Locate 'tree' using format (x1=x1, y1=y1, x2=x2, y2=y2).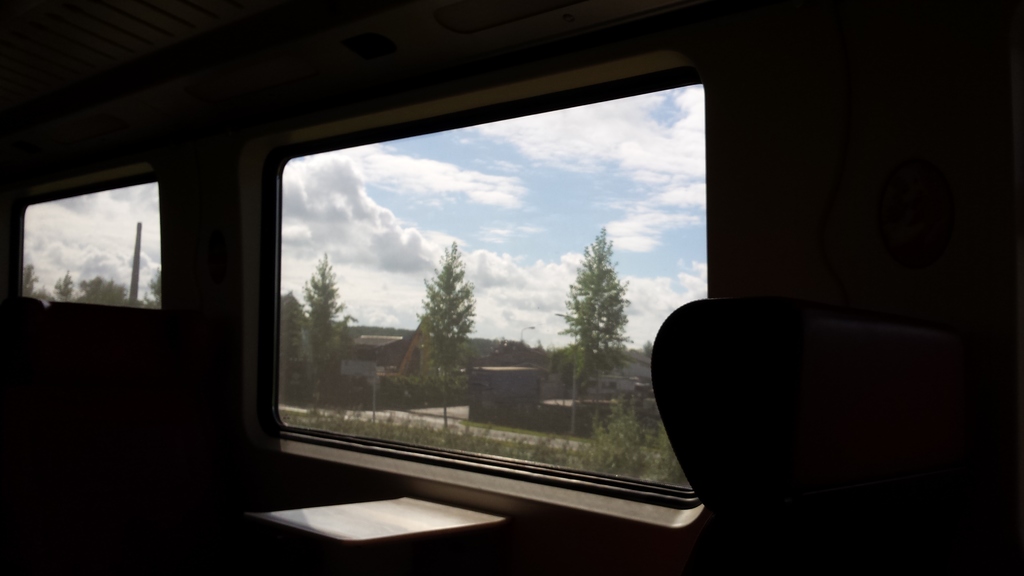
(x1=556, y1=223, x2=636, y2=435).
